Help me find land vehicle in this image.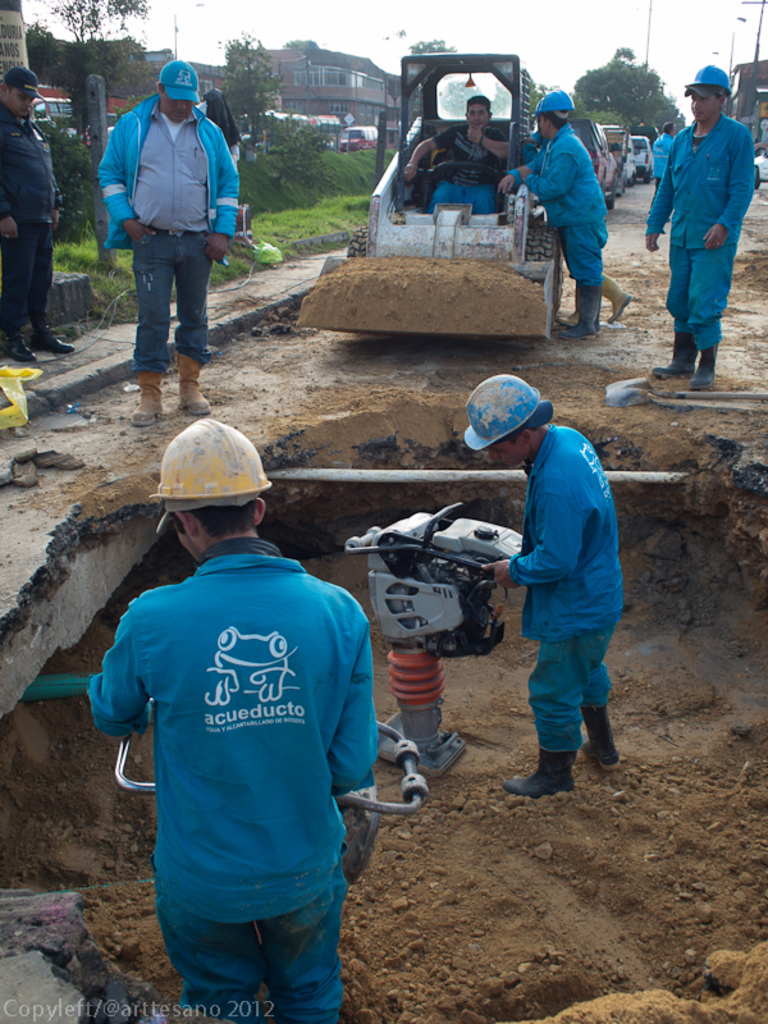
Found it: 631 125 662 152.
